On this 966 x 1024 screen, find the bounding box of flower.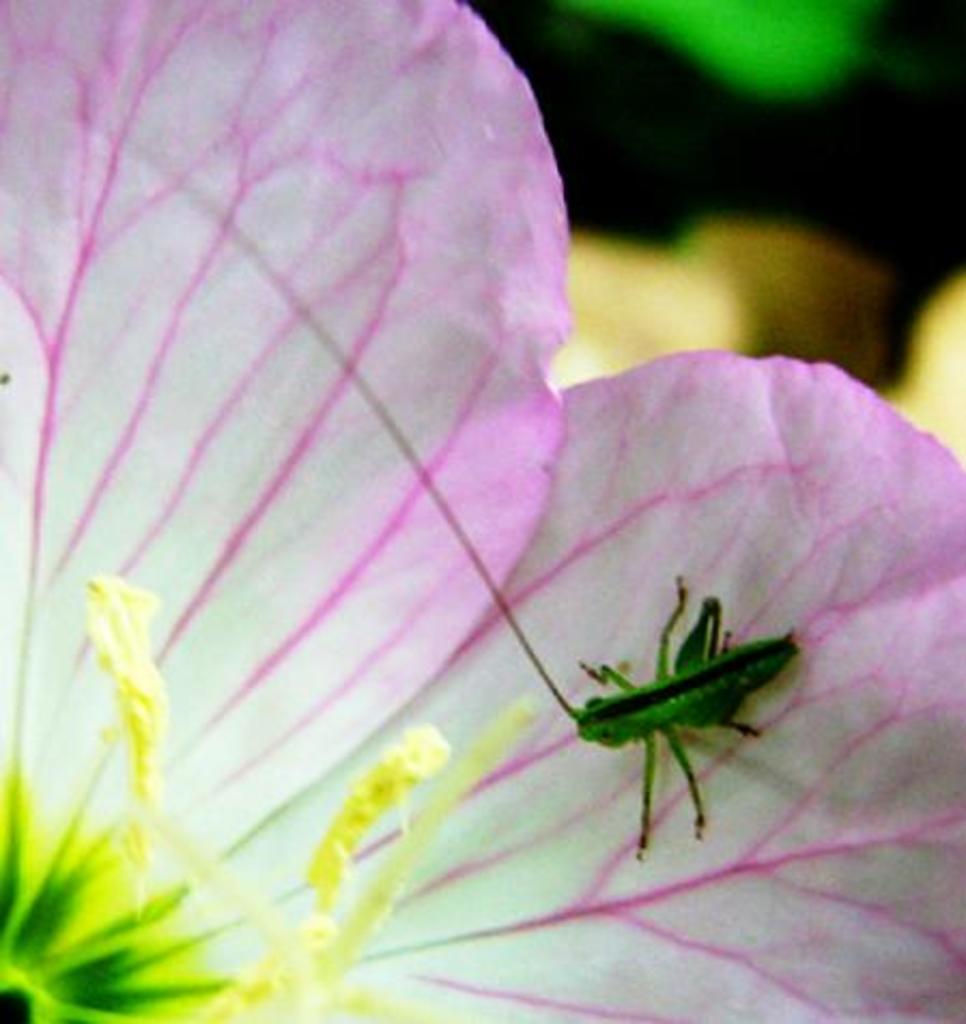
Bounding box: {"x1": 0, "y1": 0, "x2": 964, "y2": 1022}.
